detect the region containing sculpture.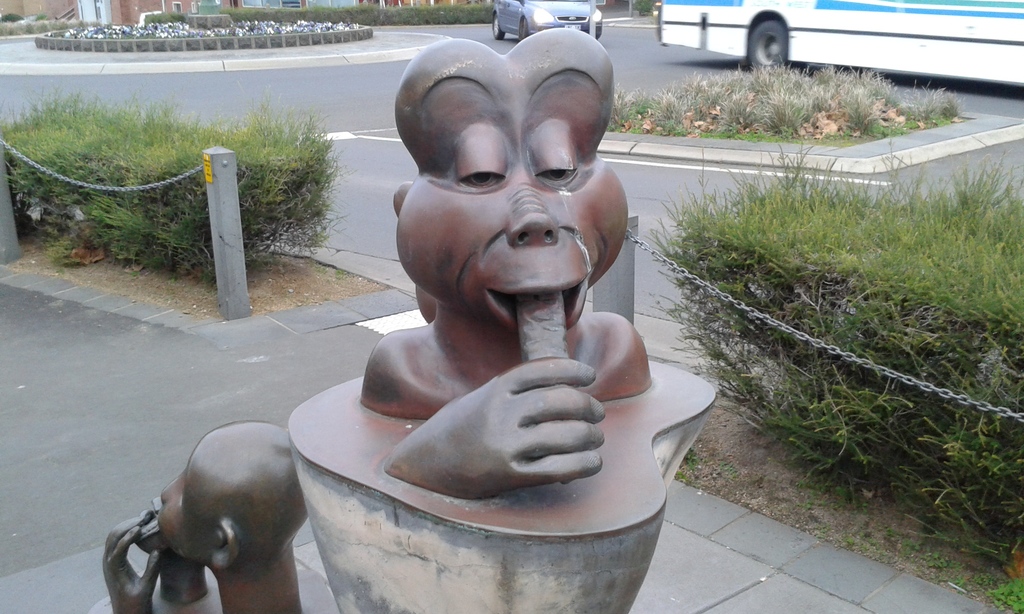
[99,417,323,613].
